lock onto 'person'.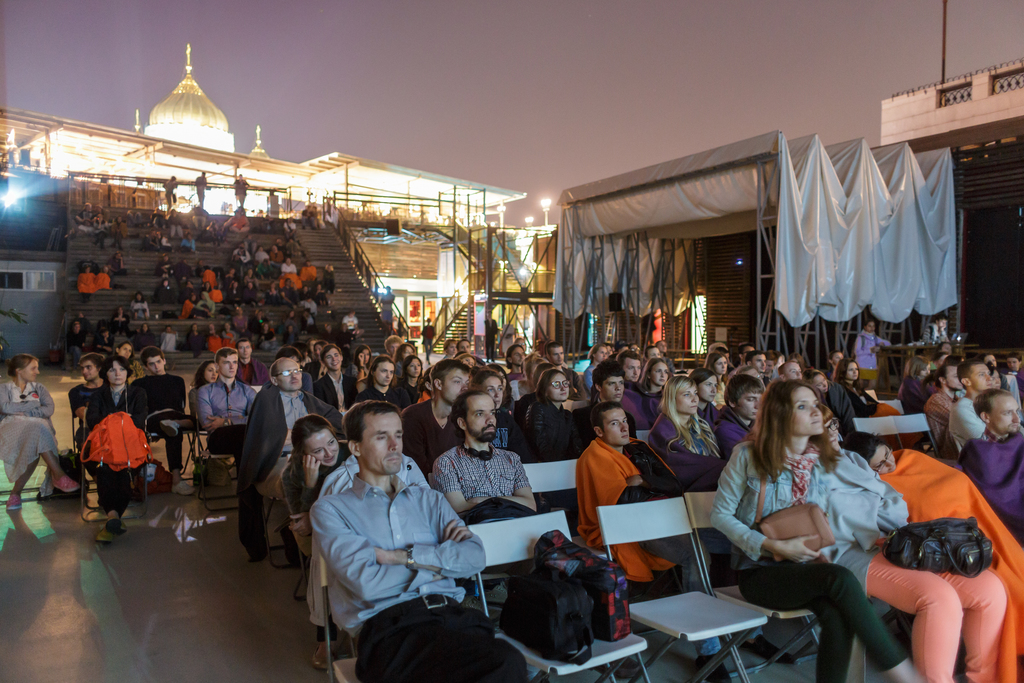
Locked: {"x1": 892, "y1": 353, "x2": 931, "y2": 408}.
